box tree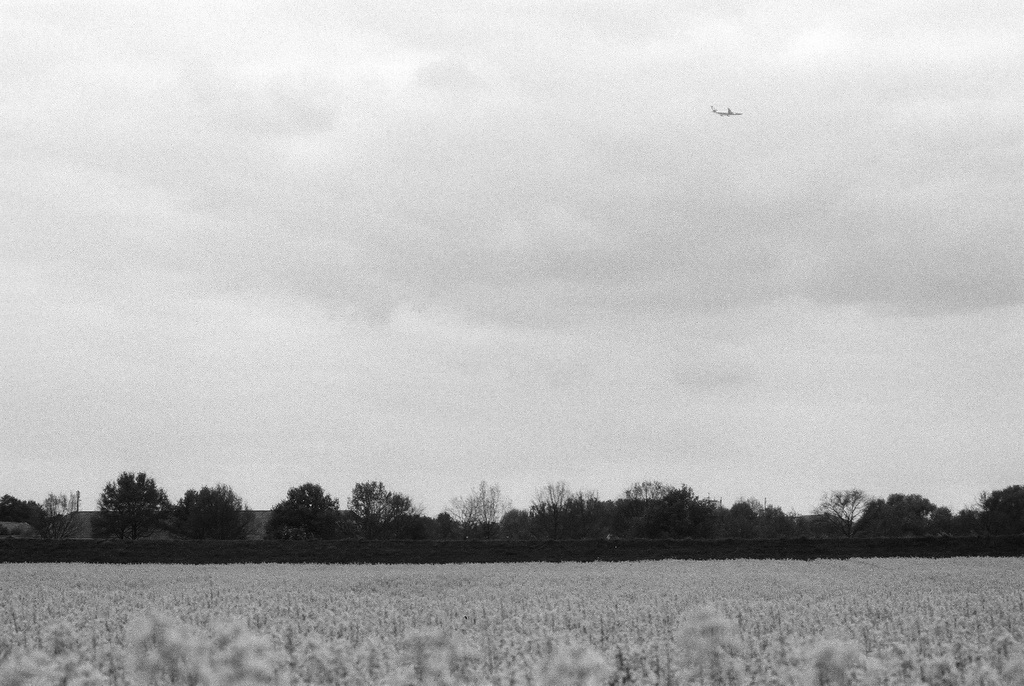
box(525, 477, 595, 543)
